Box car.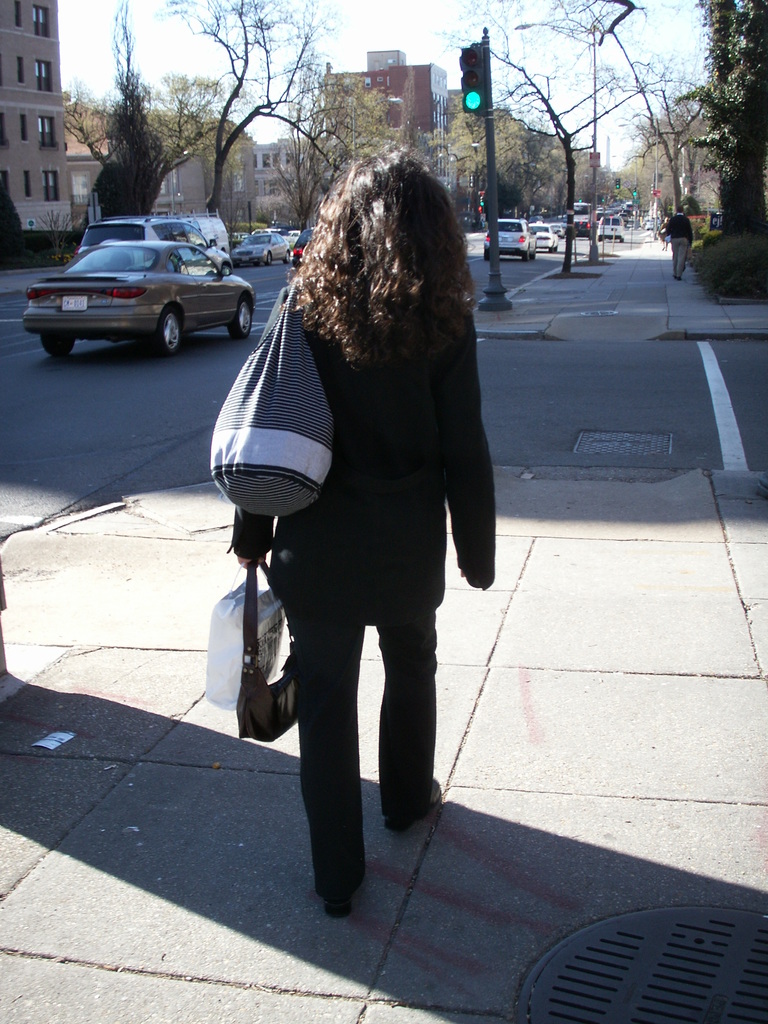
{"x1": 481, "y1": 202, "x2": 626, "y2": 258}.
